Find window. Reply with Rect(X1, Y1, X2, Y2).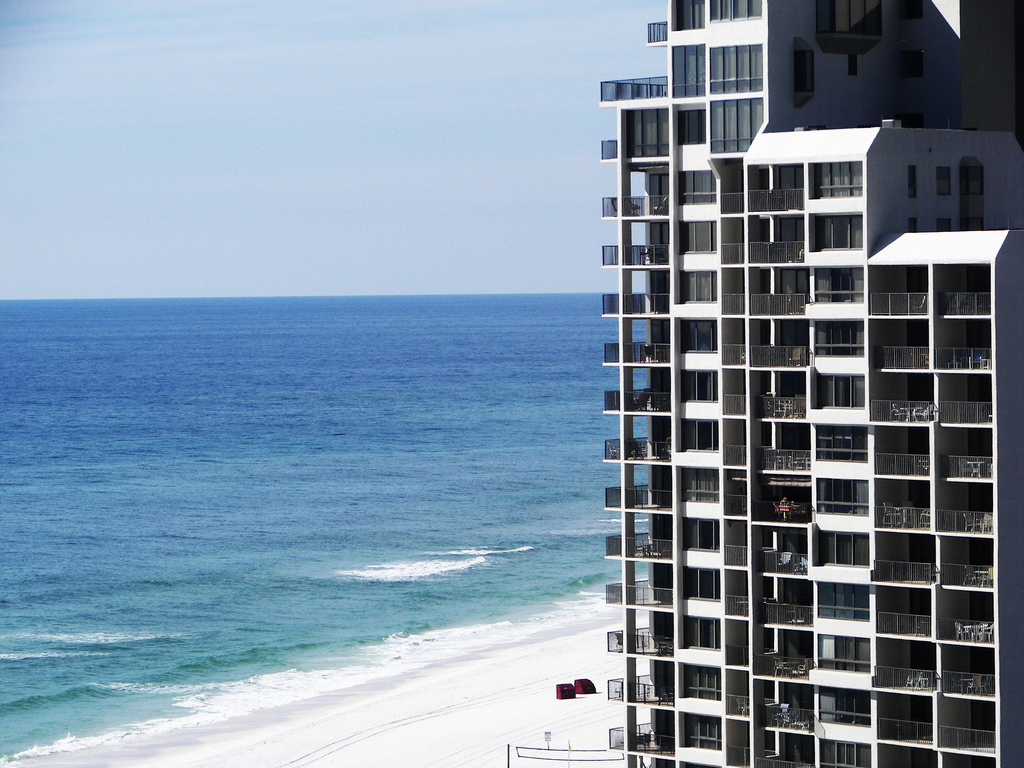
Rect(676, 0, 705, 28).
